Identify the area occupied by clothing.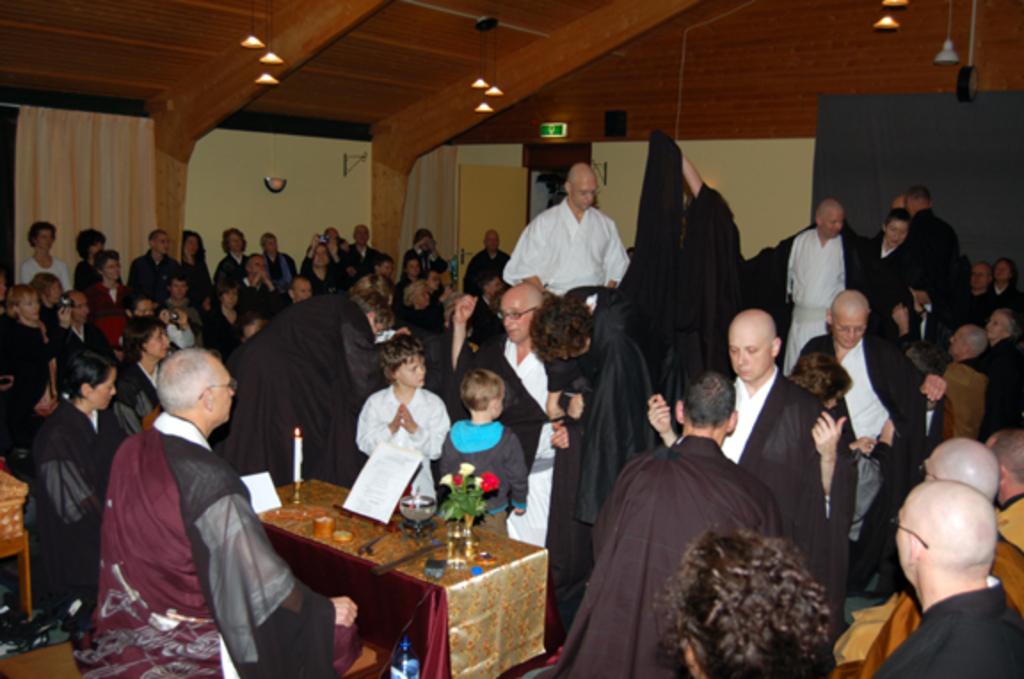
Area: bbox=(715, 359, 852, 629).
